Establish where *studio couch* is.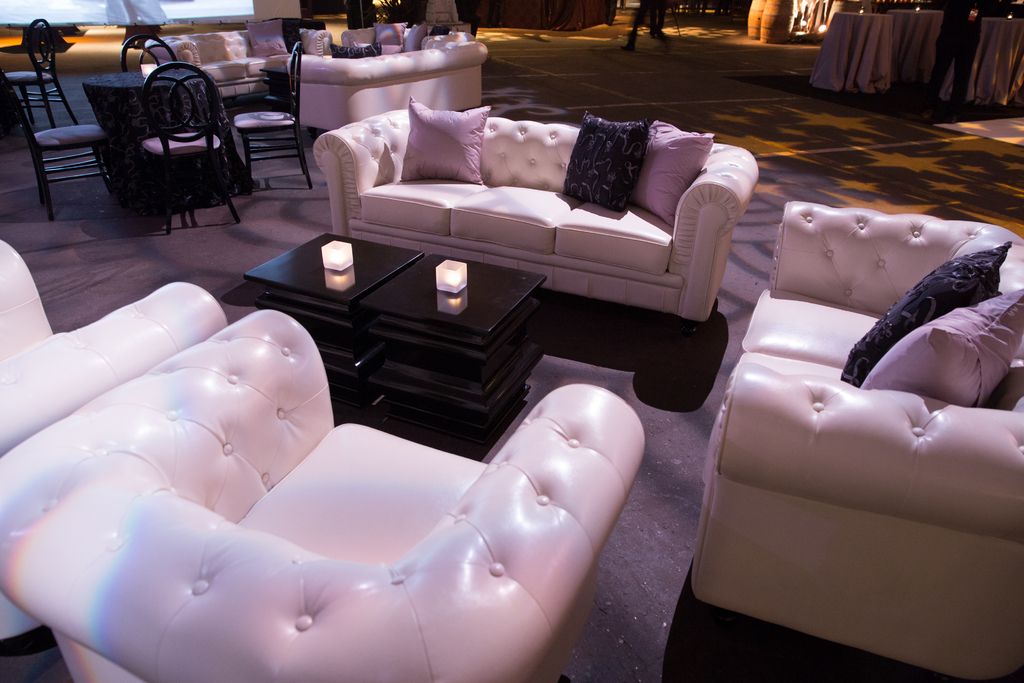
Established at 145 42 295 102.
